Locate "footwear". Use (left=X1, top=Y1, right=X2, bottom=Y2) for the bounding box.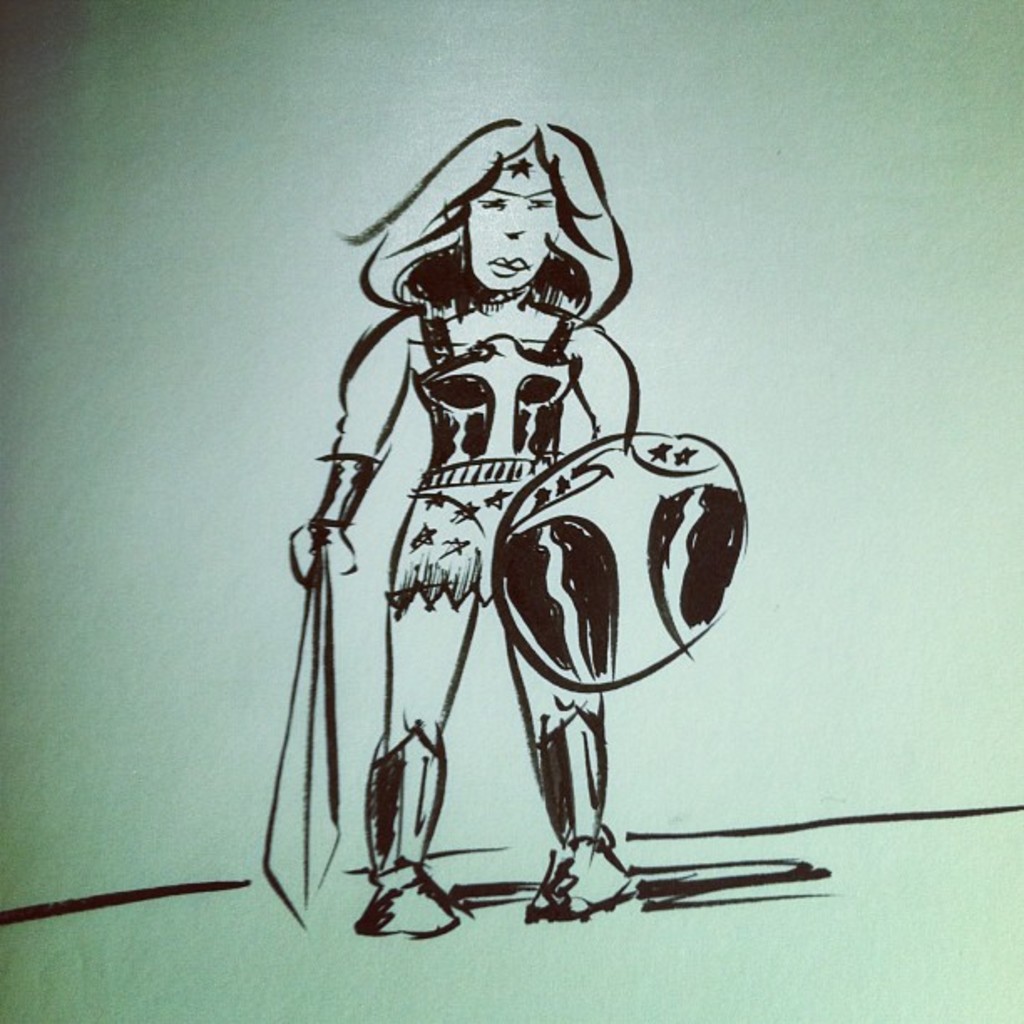
(left=355, top=723, right=460, bottom=934).
